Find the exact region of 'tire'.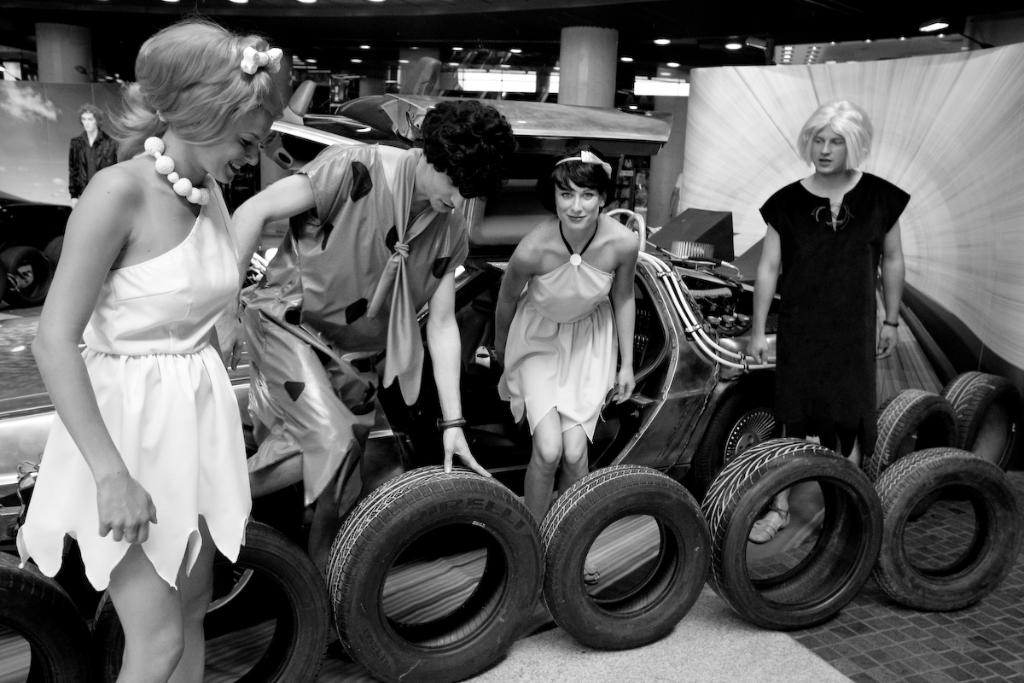
Exact region: left=539, top=466, right=710, bottom=654.
